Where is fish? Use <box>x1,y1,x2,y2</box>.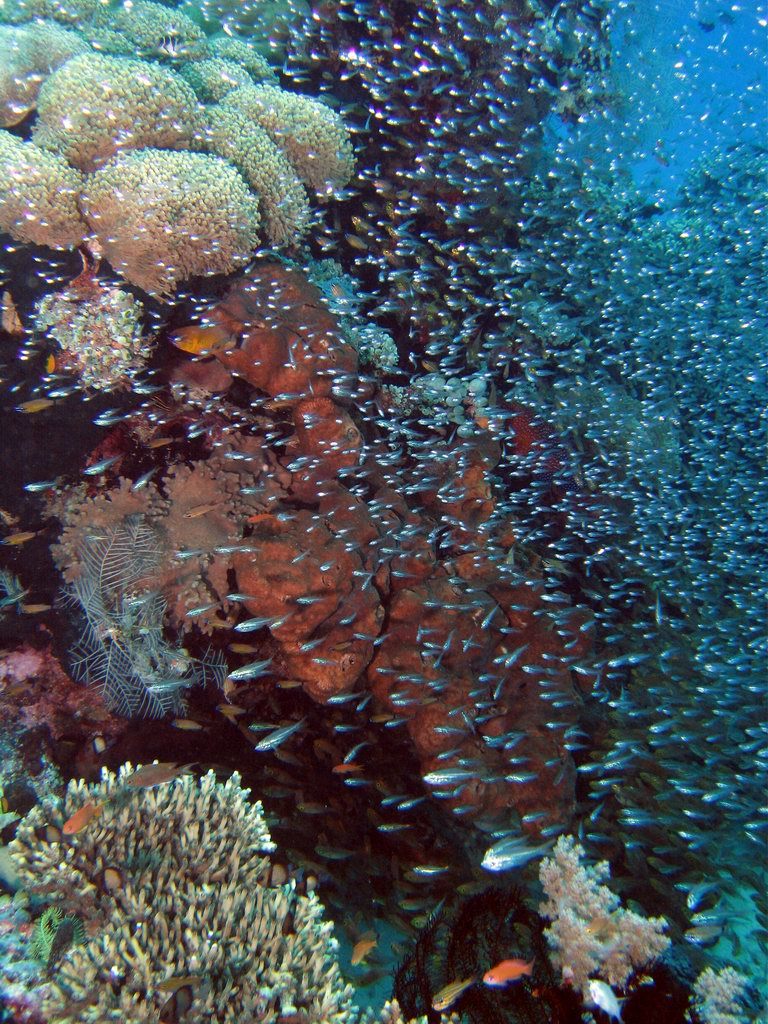
<box>408,861,451,874</box>.
